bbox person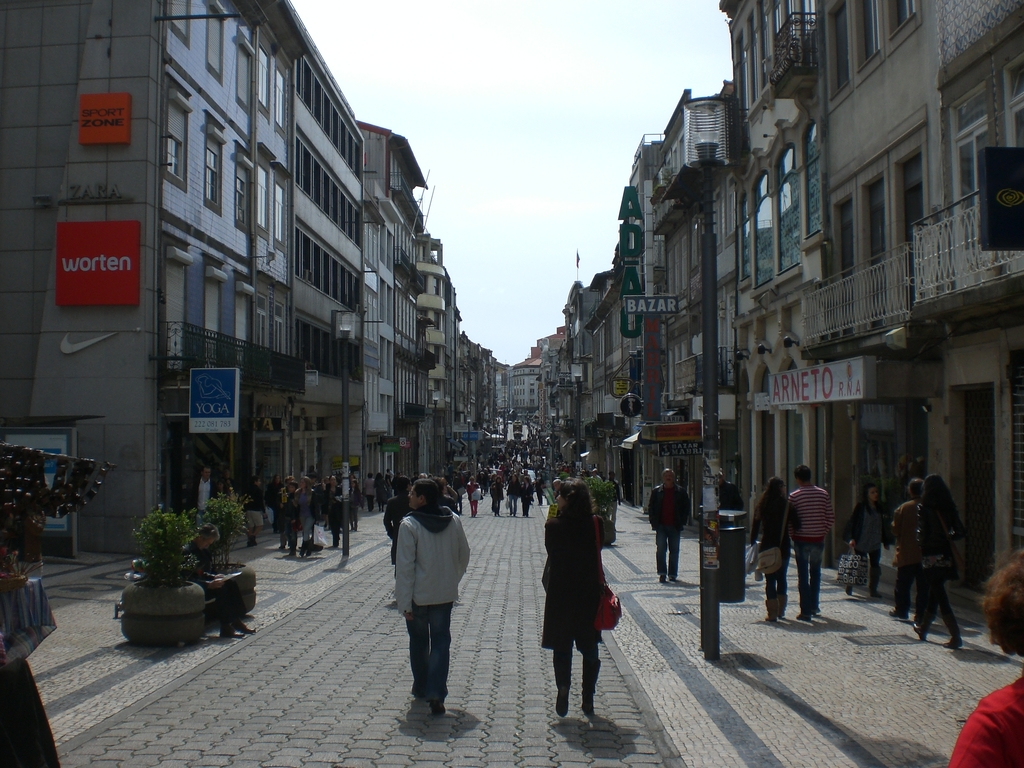
[left=380, top=475, right=467, bottom=726]
